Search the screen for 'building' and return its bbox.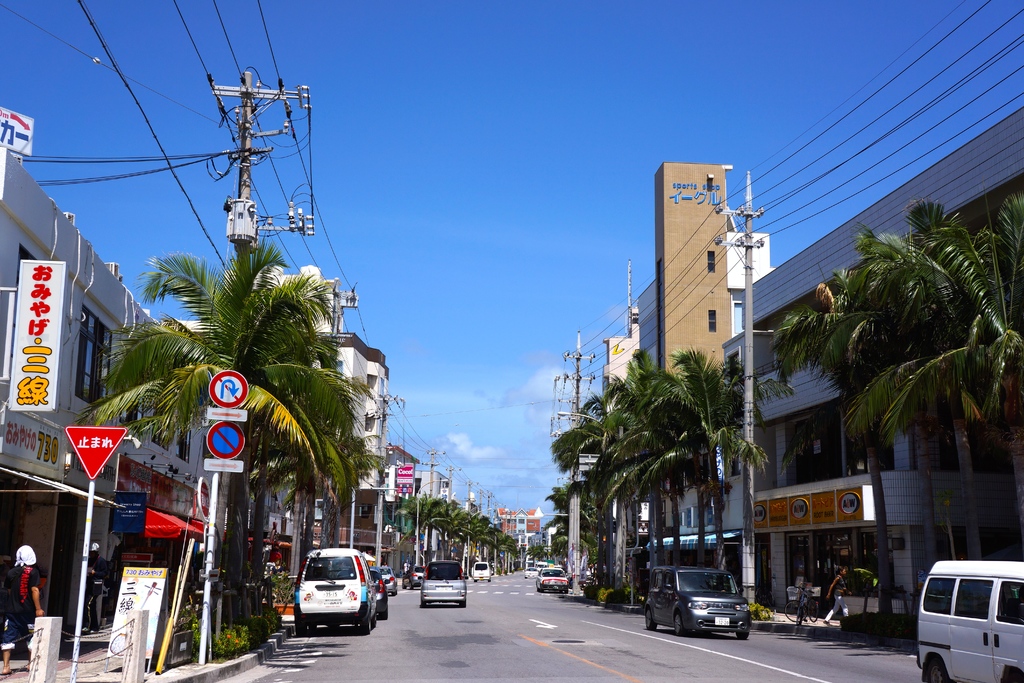
Found: 0, 150, 223, 657.
